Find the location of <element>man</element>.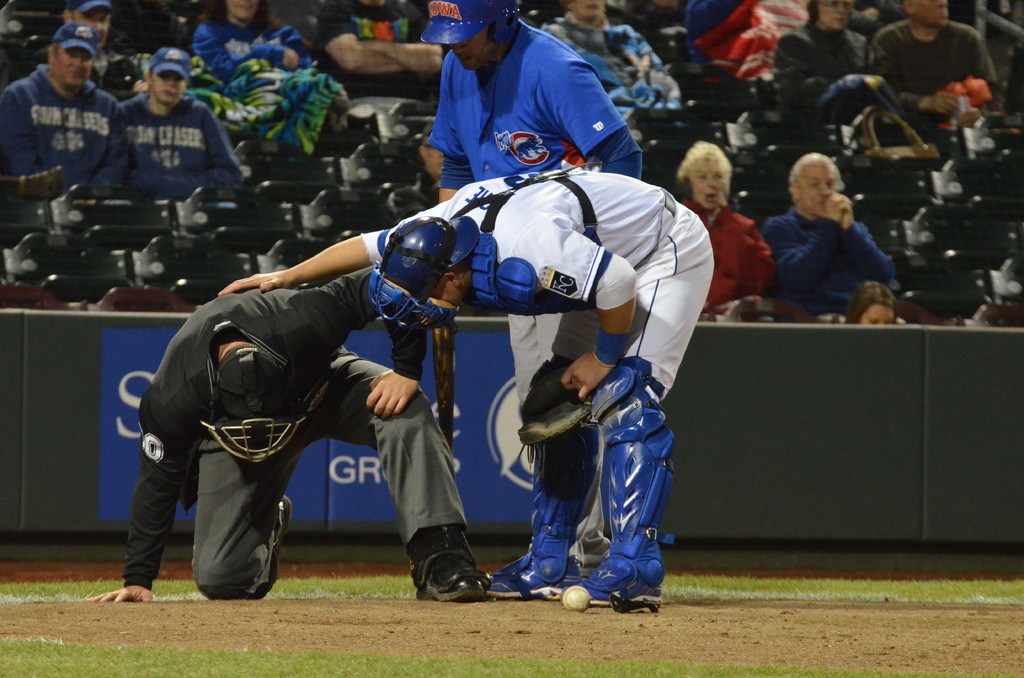
Location: left=1, top=22, right=127, bottom=204.
